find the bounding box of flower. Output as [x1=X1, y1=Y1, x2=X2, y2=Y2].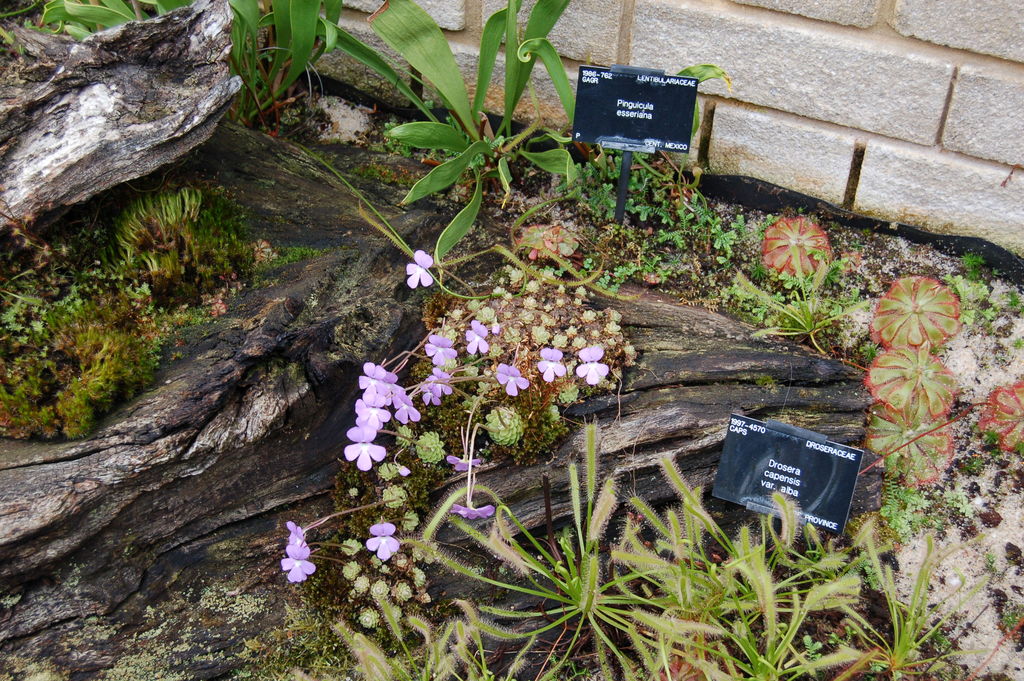
[x1=277, y1=543, x2=314, y2=580].
